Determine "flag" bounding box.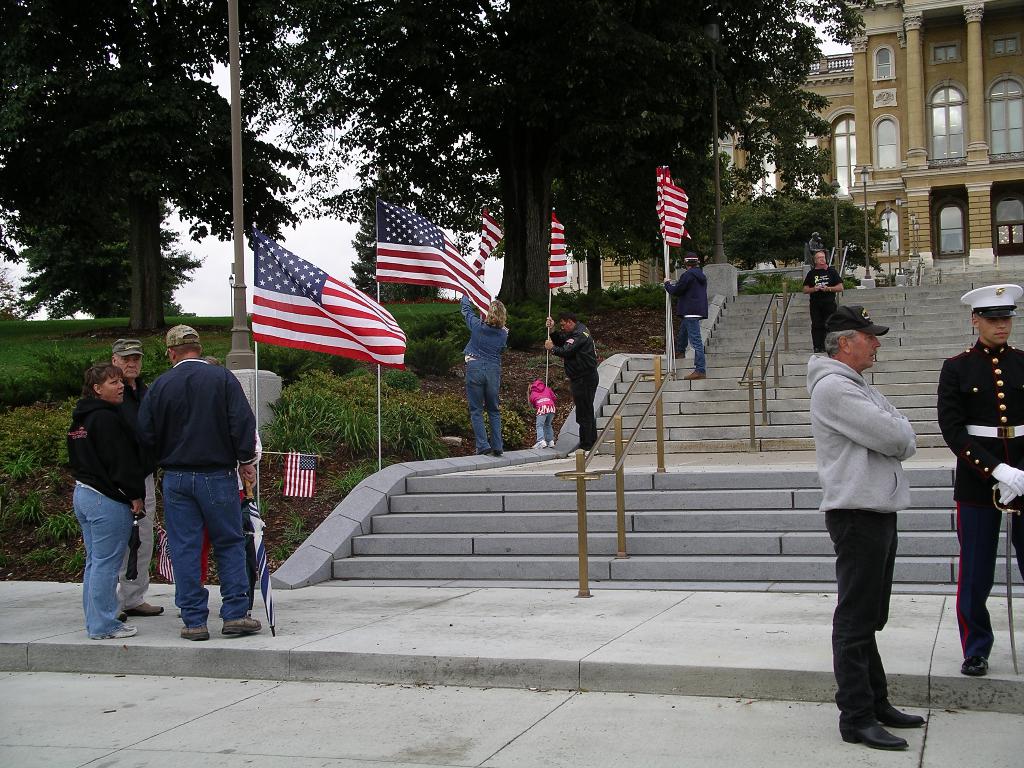
Determined: [548, 218, 573, 291].
